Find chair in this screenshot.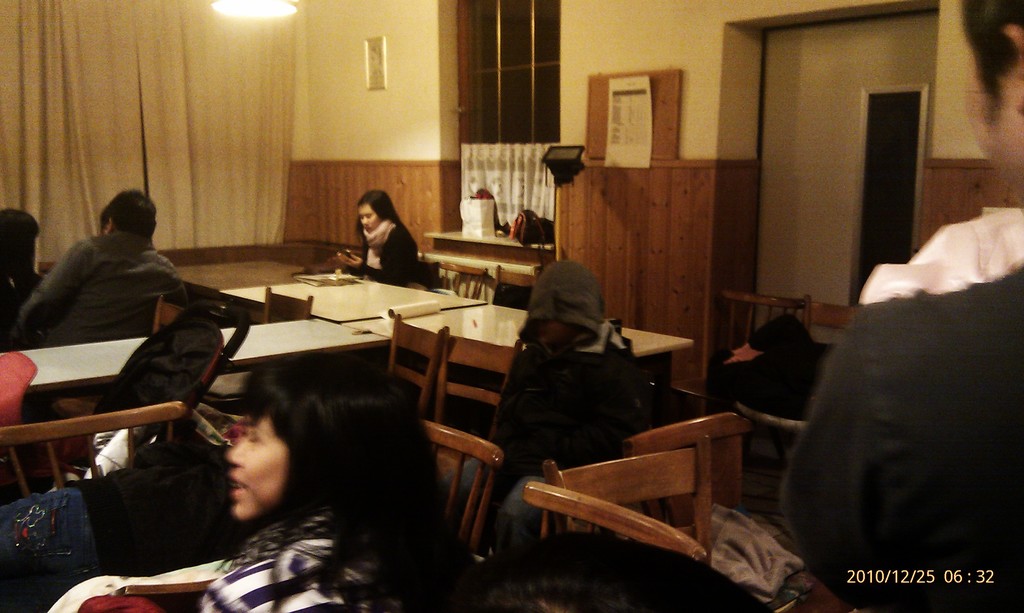
The bounding box for chair is 628:413:818:612.
